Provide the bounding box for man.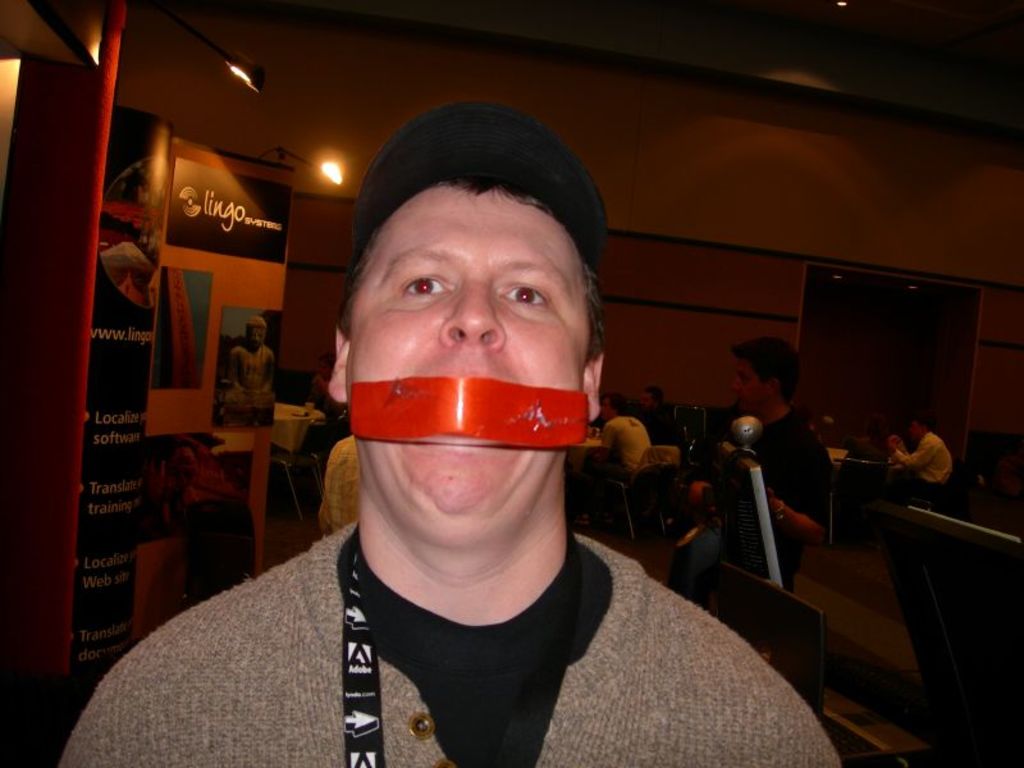
884 416 957 521.
